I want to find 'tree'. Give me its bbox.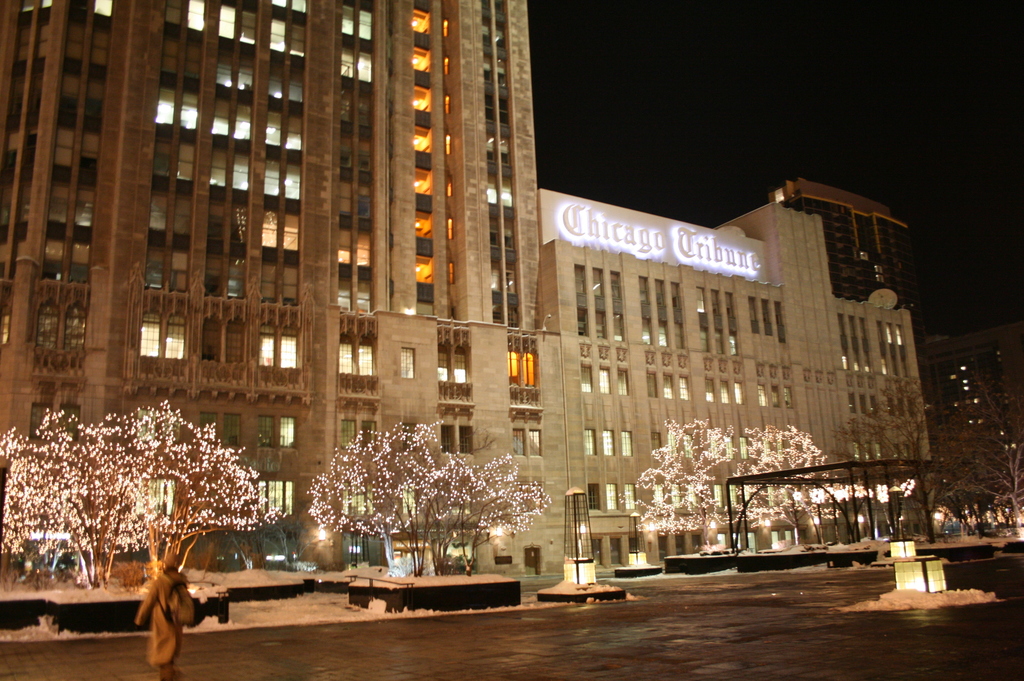
bbox=[798, 454, 874, 547].
